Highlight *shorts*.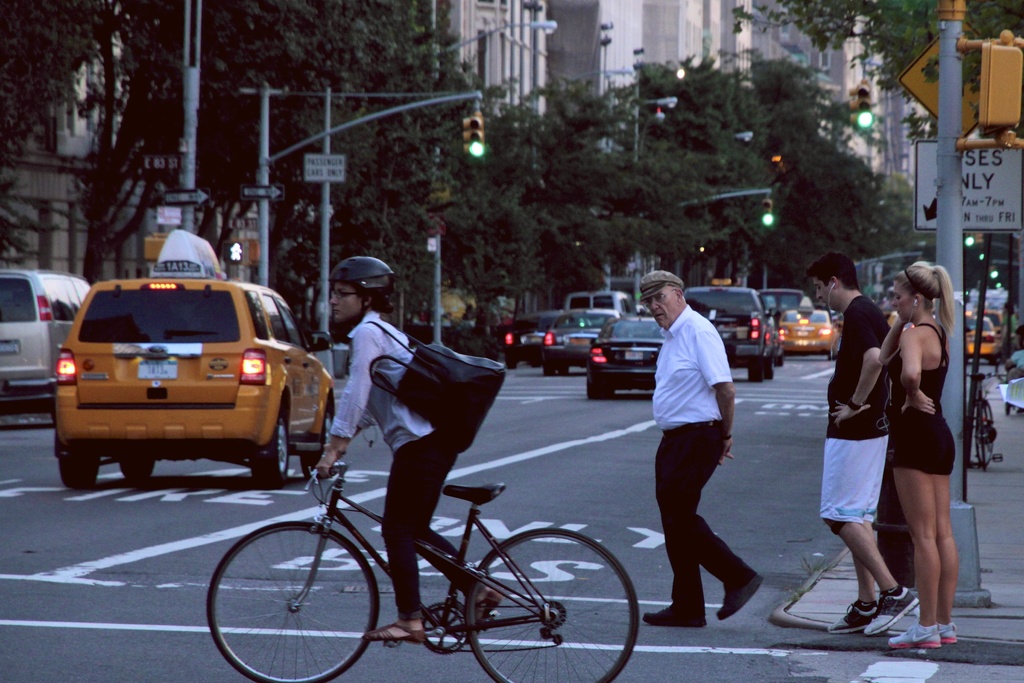
Highlighted region: bbox=[817, 434, 889, 525].
